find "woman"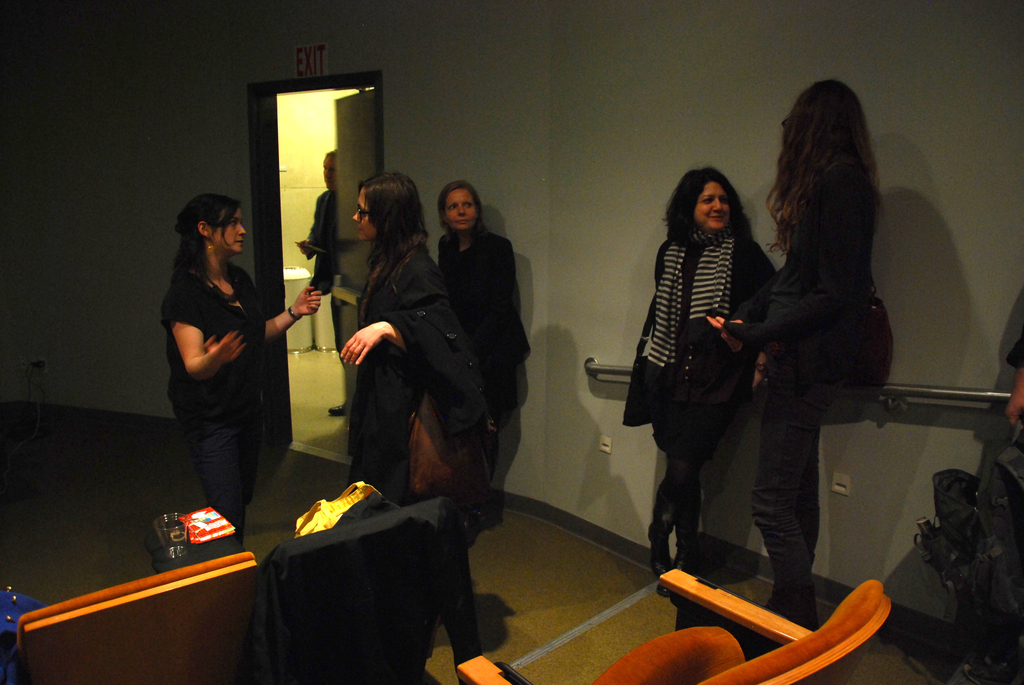
x1=340, y1=175, x2=491, y2=684
